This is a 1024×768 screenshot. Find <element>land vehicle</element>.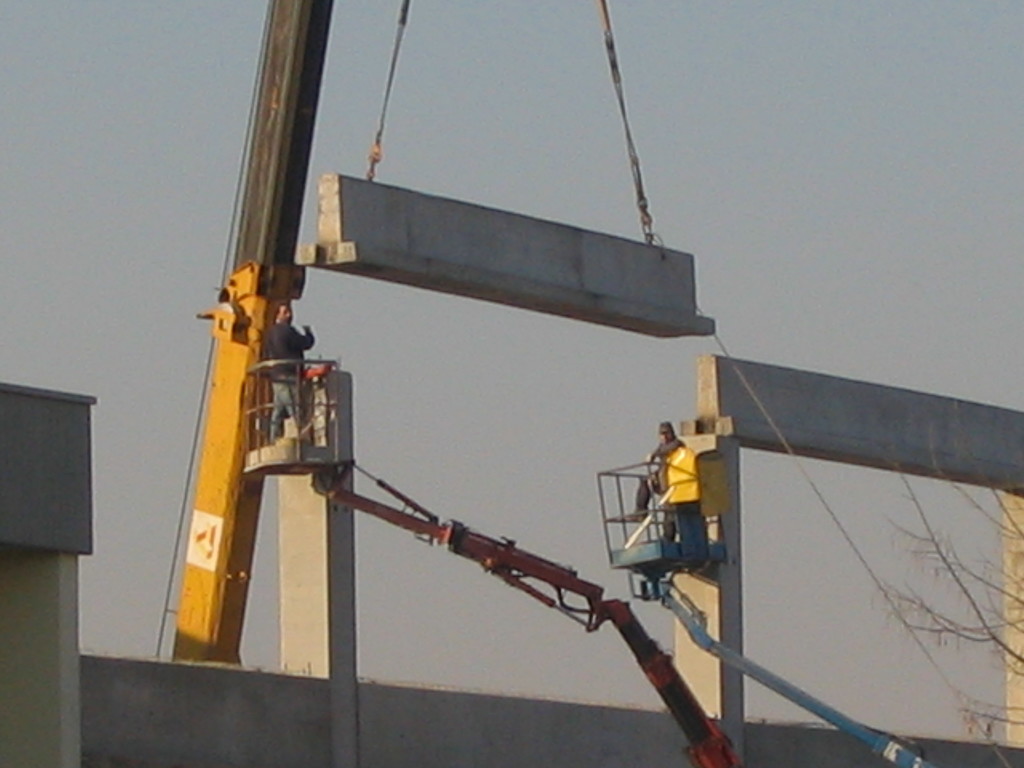
Bounding box: <bbox>245, 355, 743, 767</bbox>.
